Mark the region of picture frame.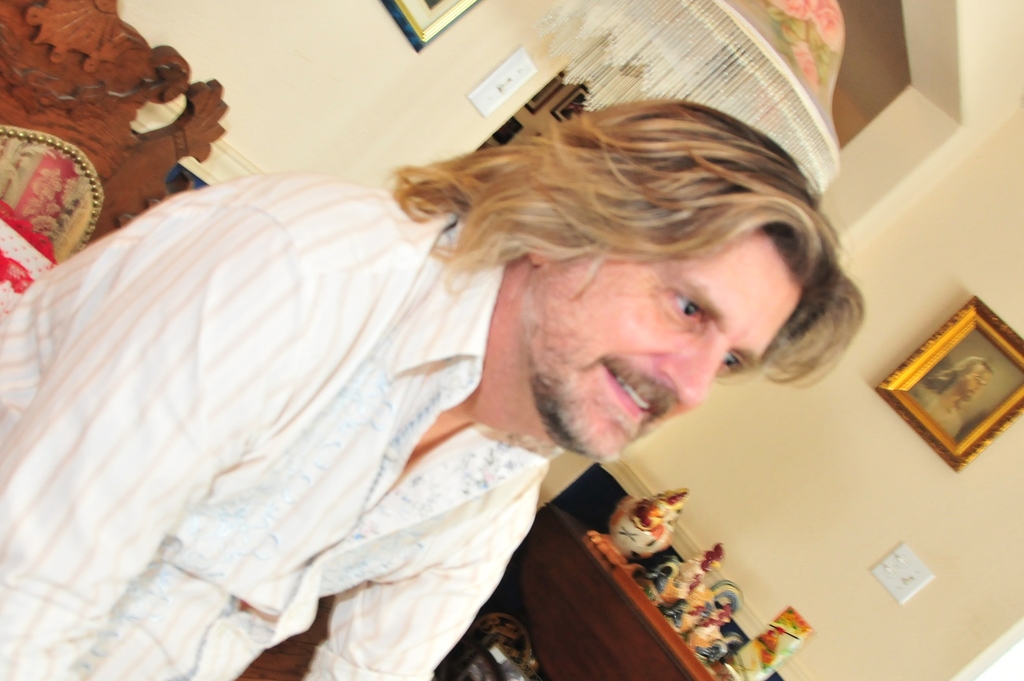
Region: box(551, 87, 592, 125).
